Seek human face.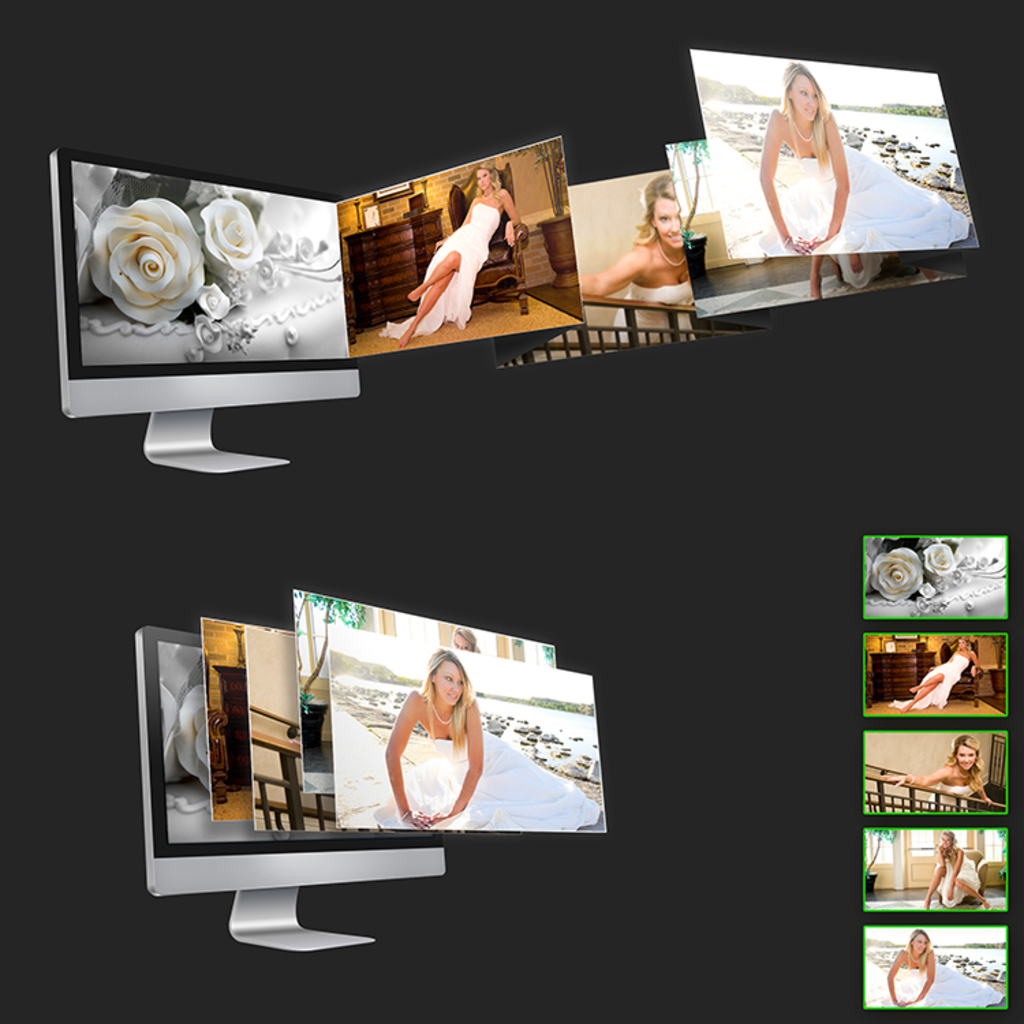
l=915, t=931, r=933, b=956.
